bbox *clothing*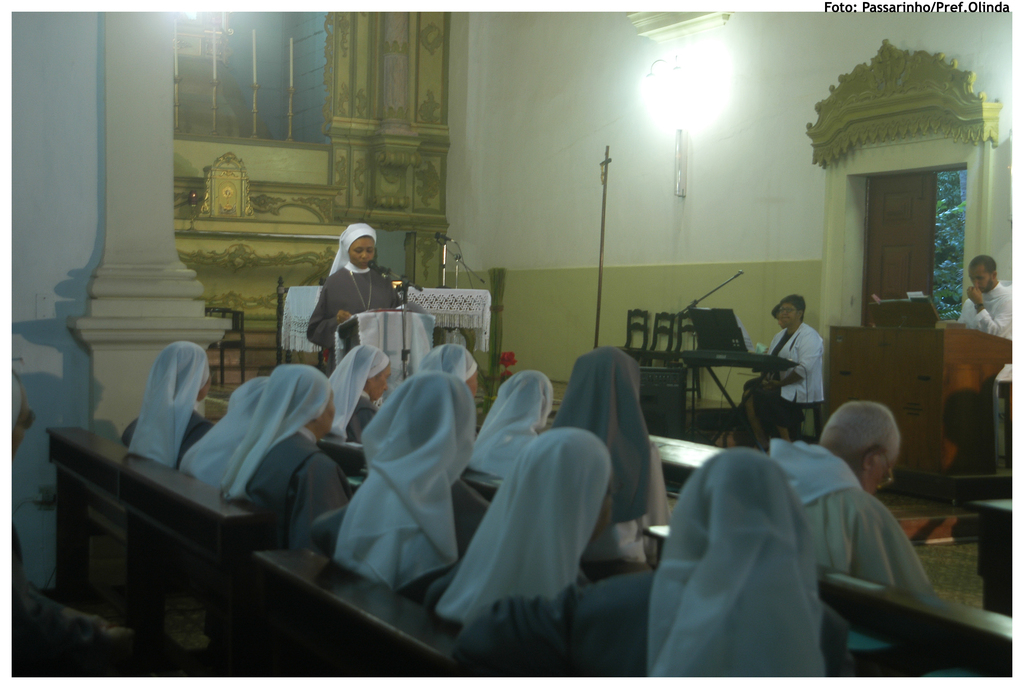
{"x1": 181, "y1": 371, "x2": 286, "y2": 501}
